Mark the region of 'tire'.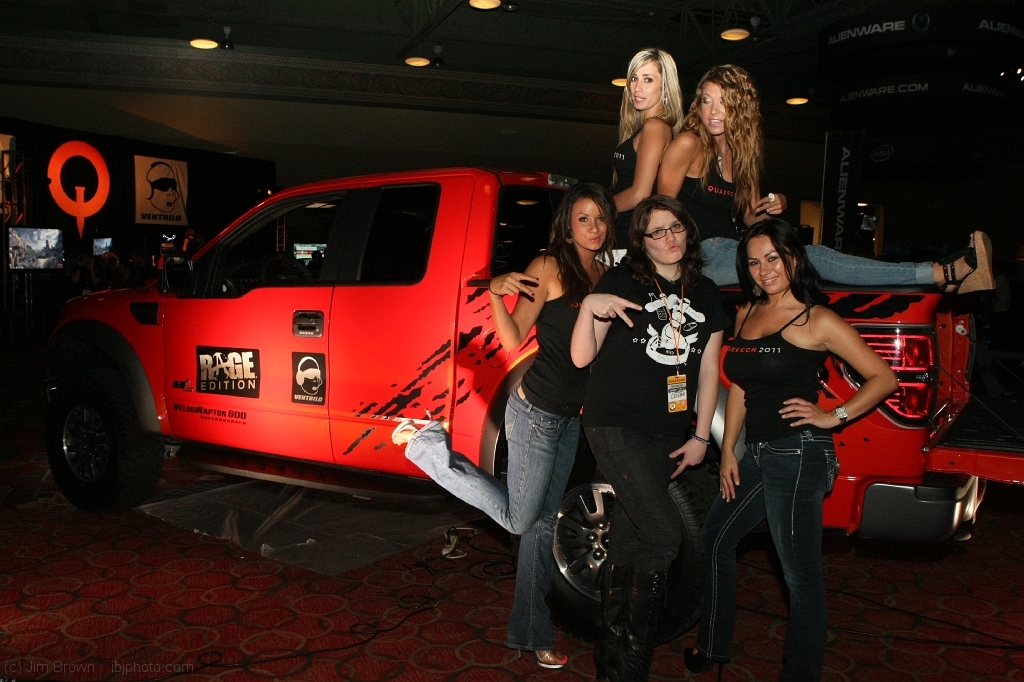
Region: region(41, 351, 158, 518).
